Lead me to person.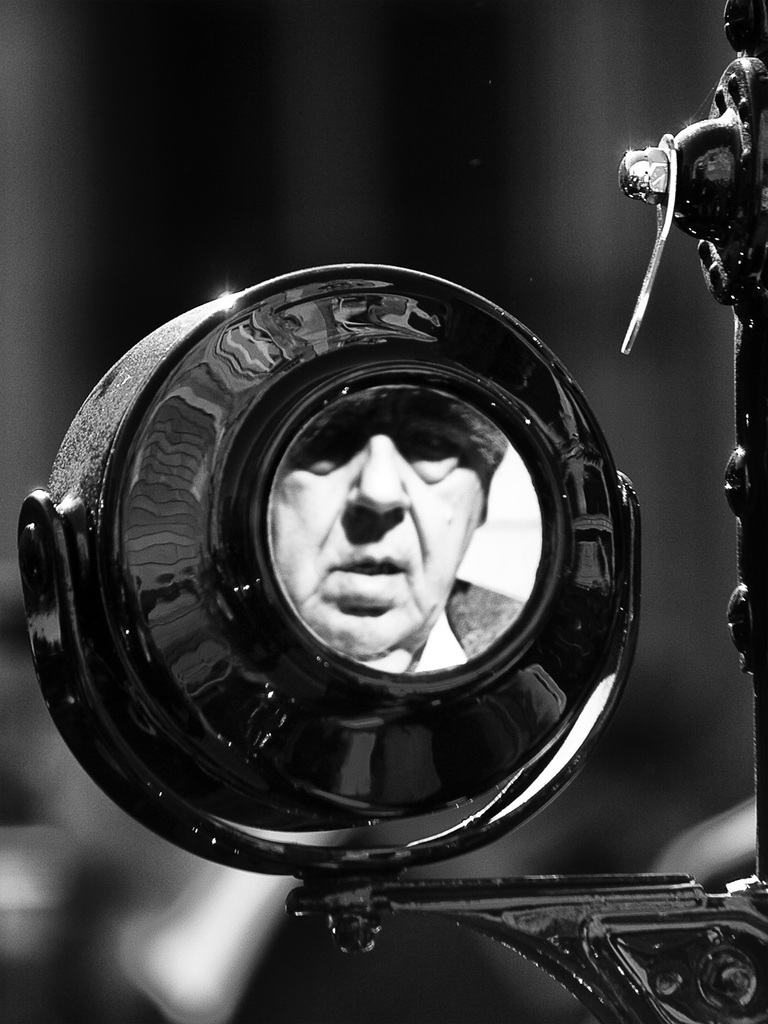
Lead to <region>265, 388, 528, 670</region>.
